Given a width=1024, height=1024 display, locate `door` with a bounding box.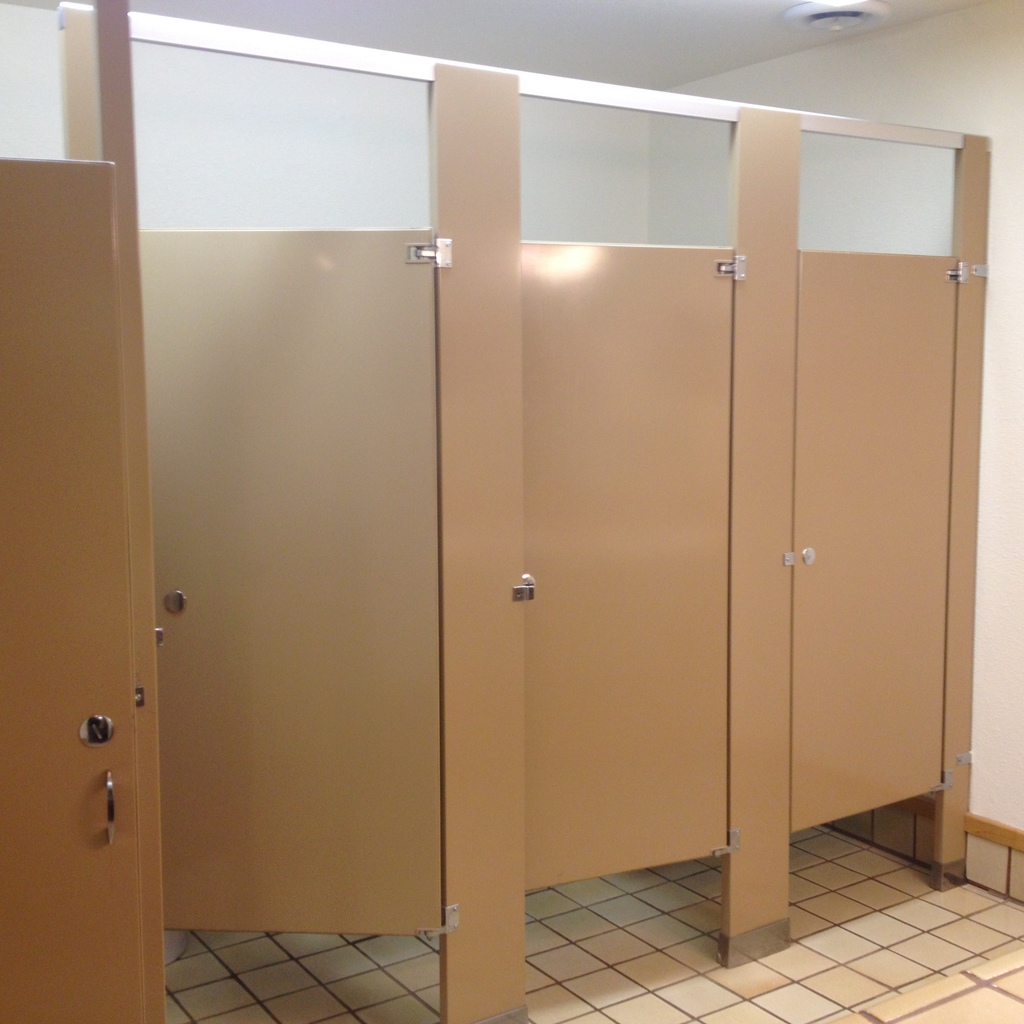
Located: detection(525, 239, 732, 891).
